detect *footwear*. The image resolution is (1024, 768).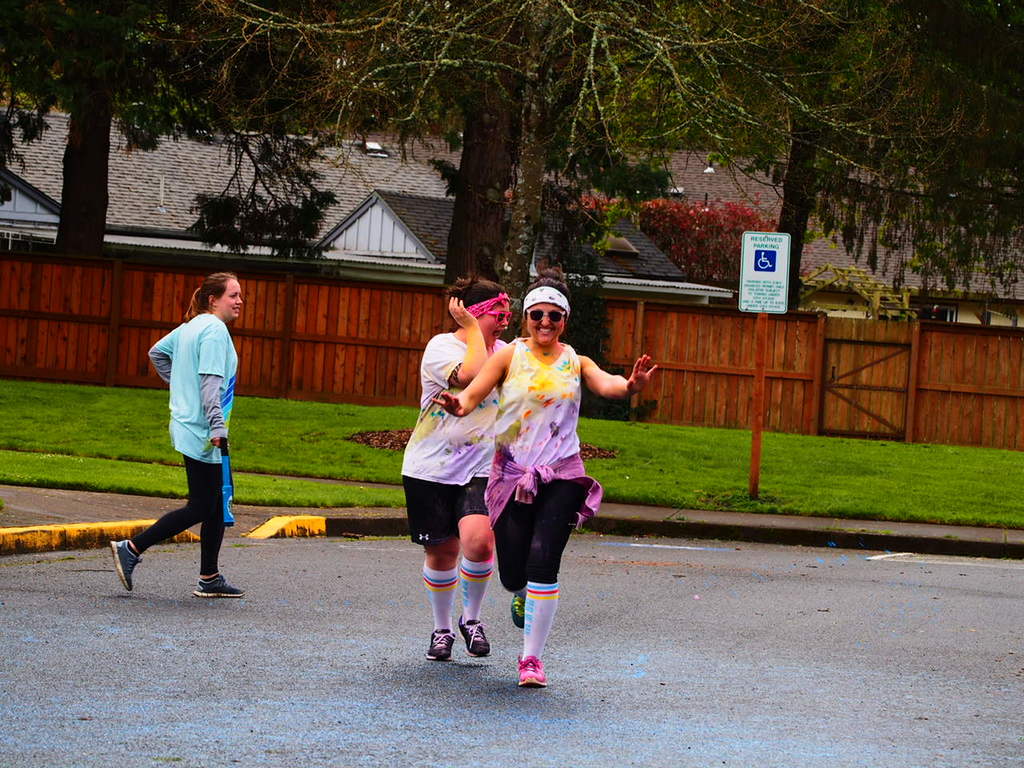
box=[514, 590, 526, 627].
